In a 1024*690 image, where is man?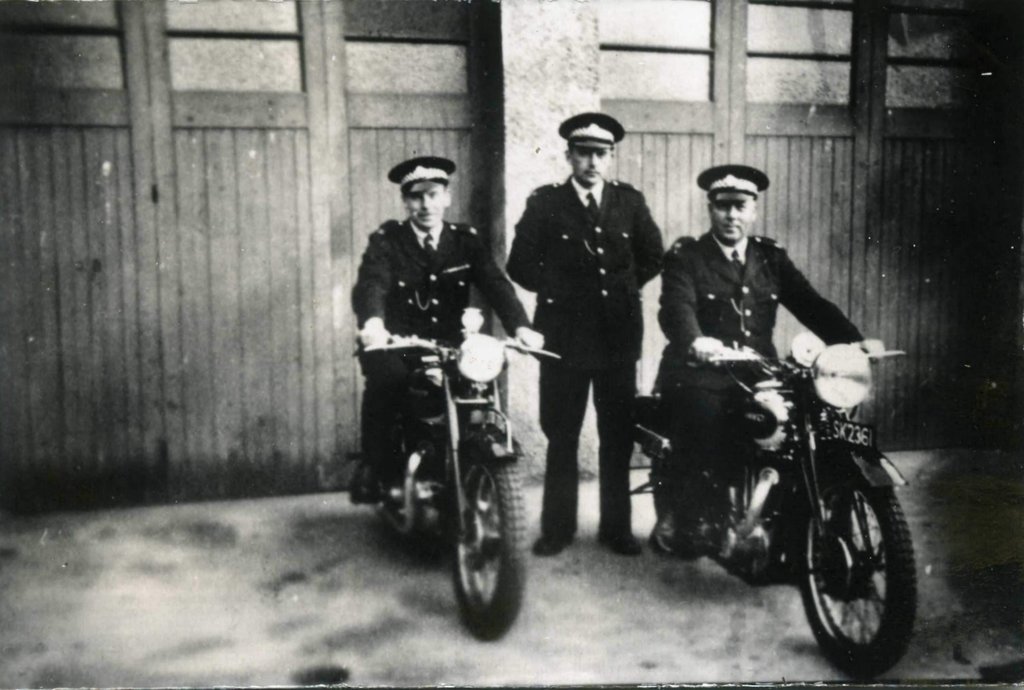
351:155:545:494.
